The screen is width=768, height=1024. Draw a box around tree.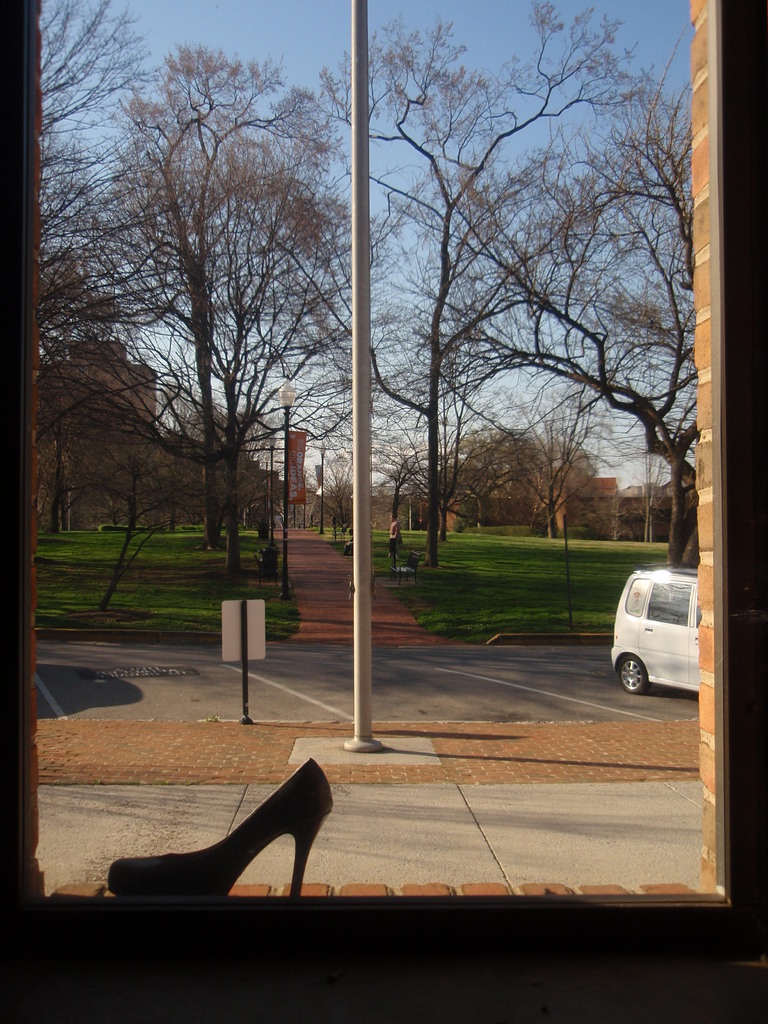
Rect(72, 35, 352, 626).
